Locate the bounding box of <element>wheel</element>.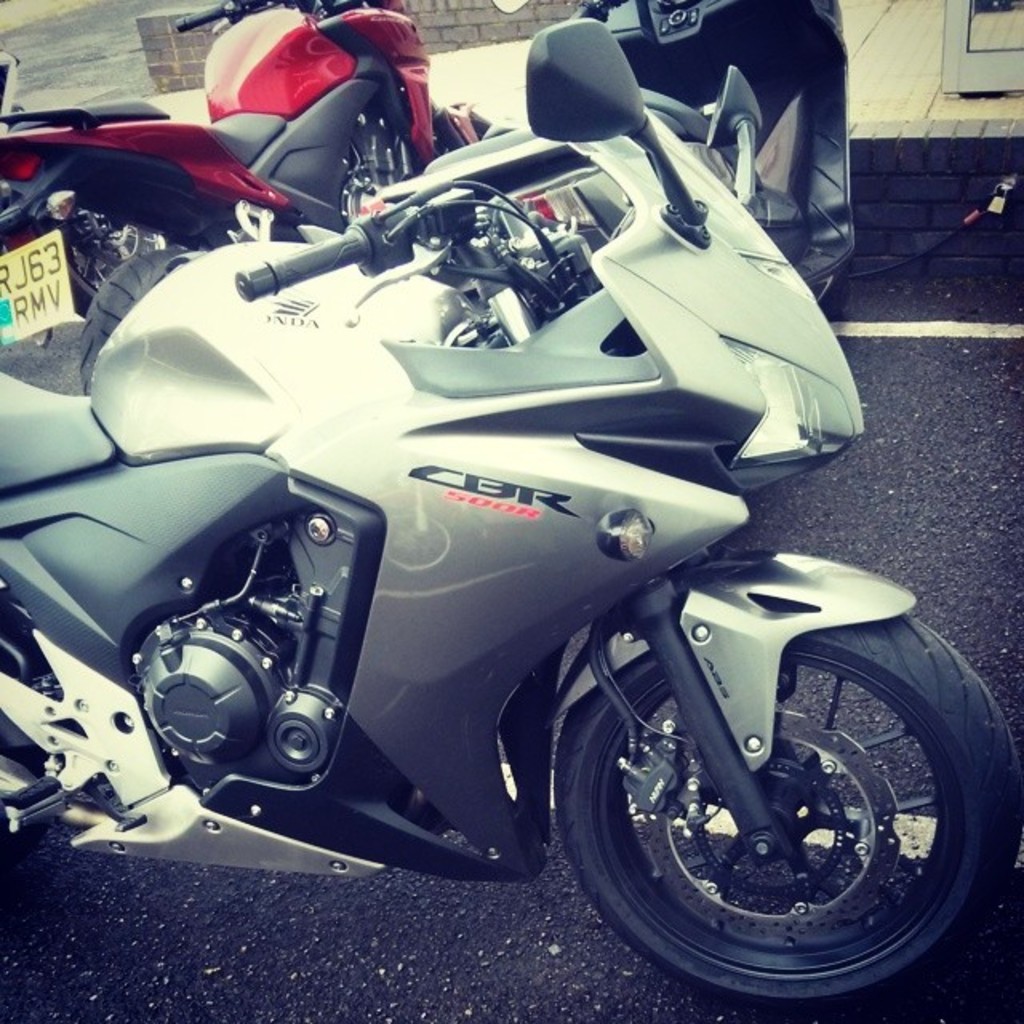
Bounding box: detection(547, 544, 1022, 1021).
